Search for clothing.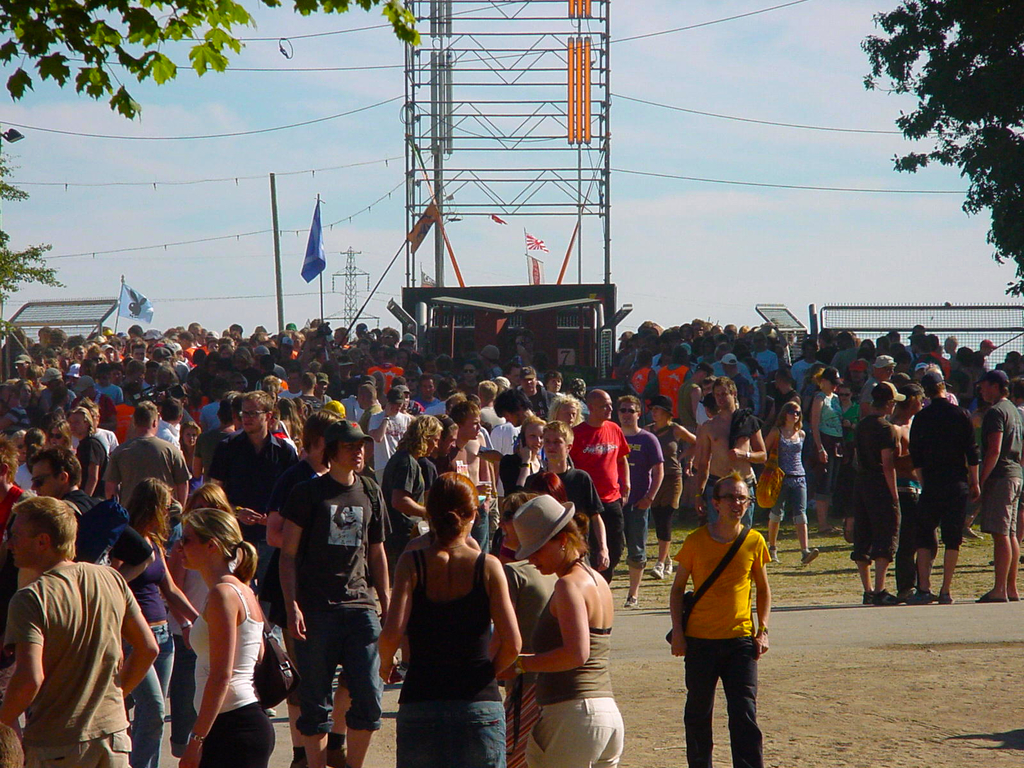
Found at x1=659, y1=362, x2=698, y2=425.
